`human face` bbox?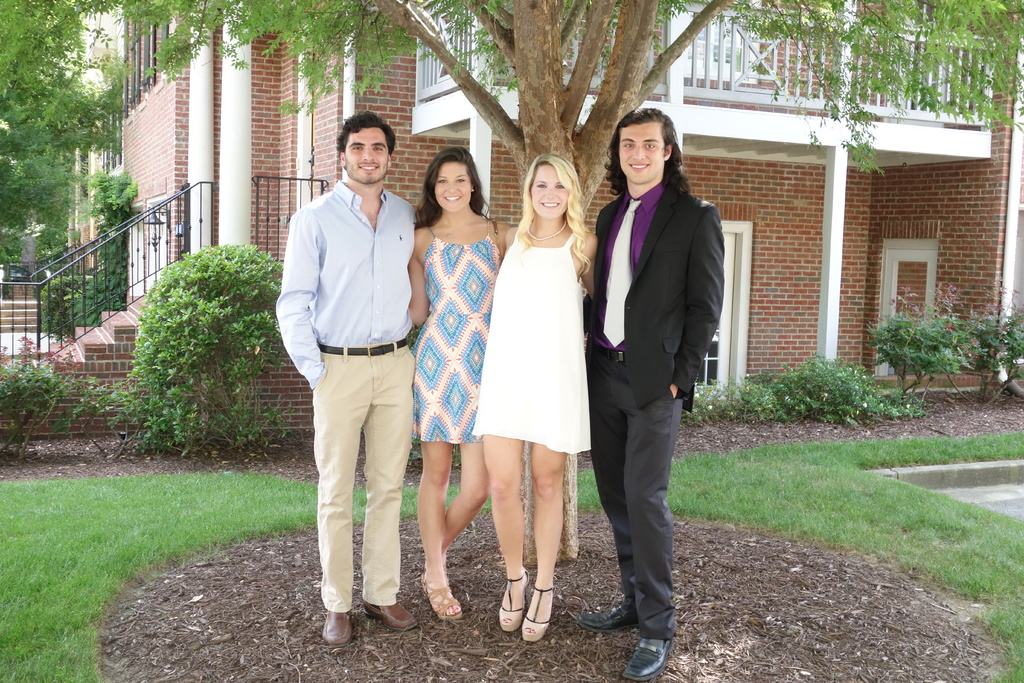
rect(344, 126, 388, 182)
